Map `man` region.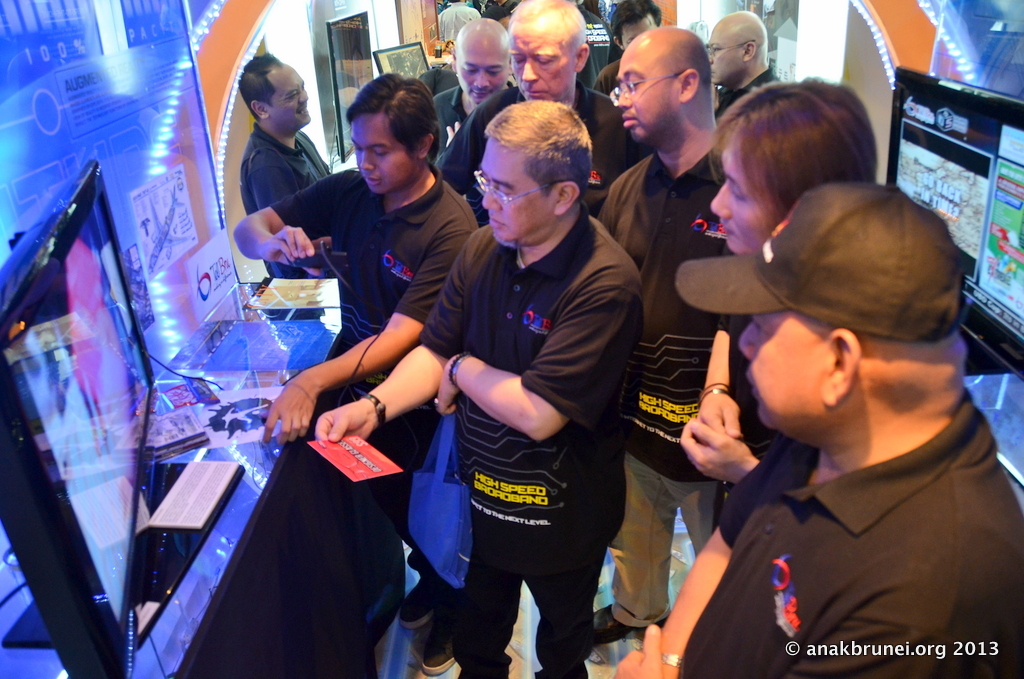
Mapped to BBox(599, 22, 732, 632).
